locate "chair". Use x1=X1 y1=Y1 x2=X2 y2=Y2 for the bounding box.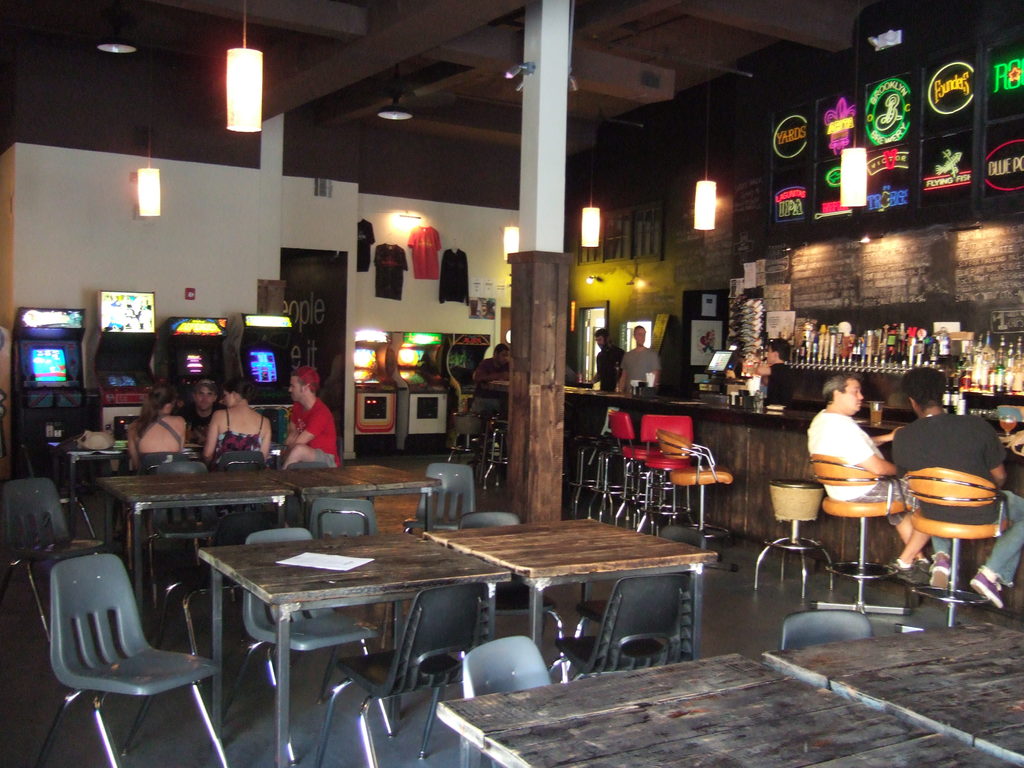
x1=636 y1=409 x2=696 y2=538.
